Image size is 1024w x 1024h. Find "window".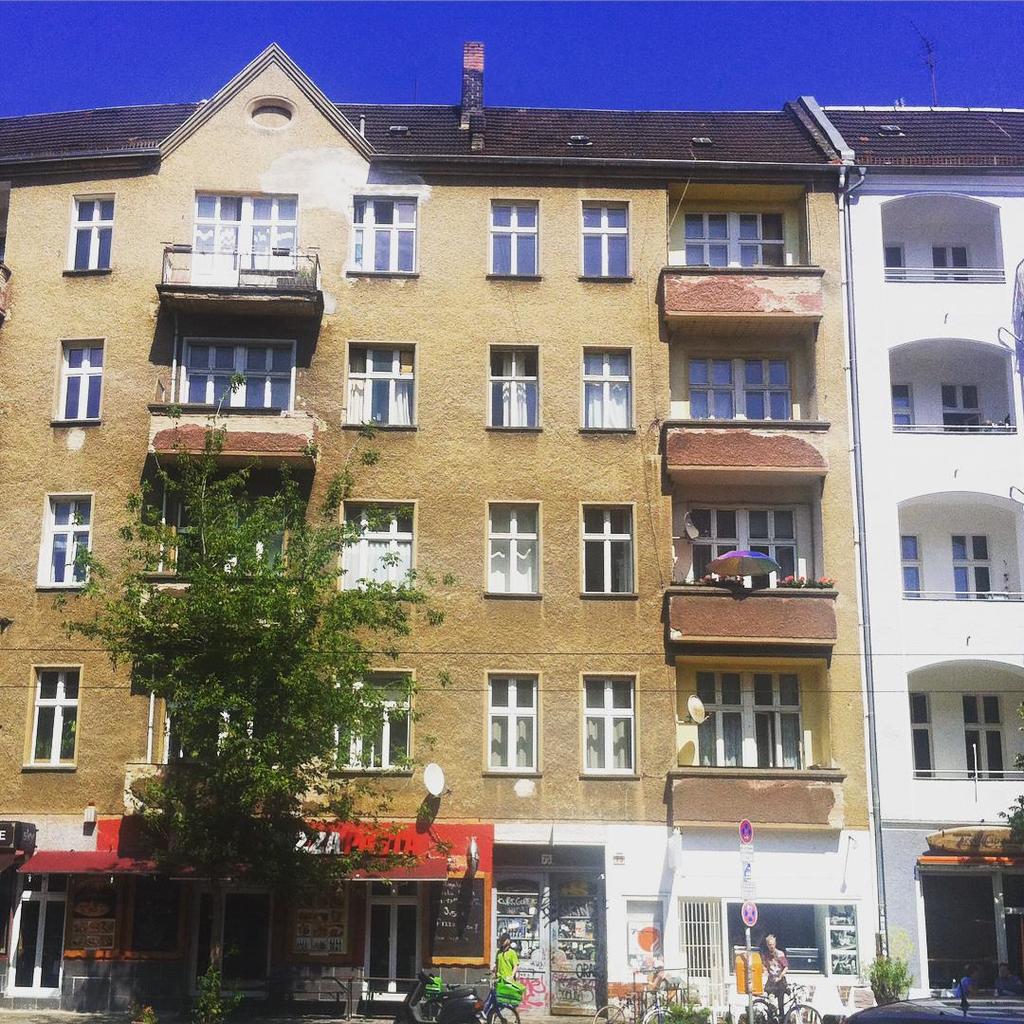
crop(485, 500, 541, 598).
